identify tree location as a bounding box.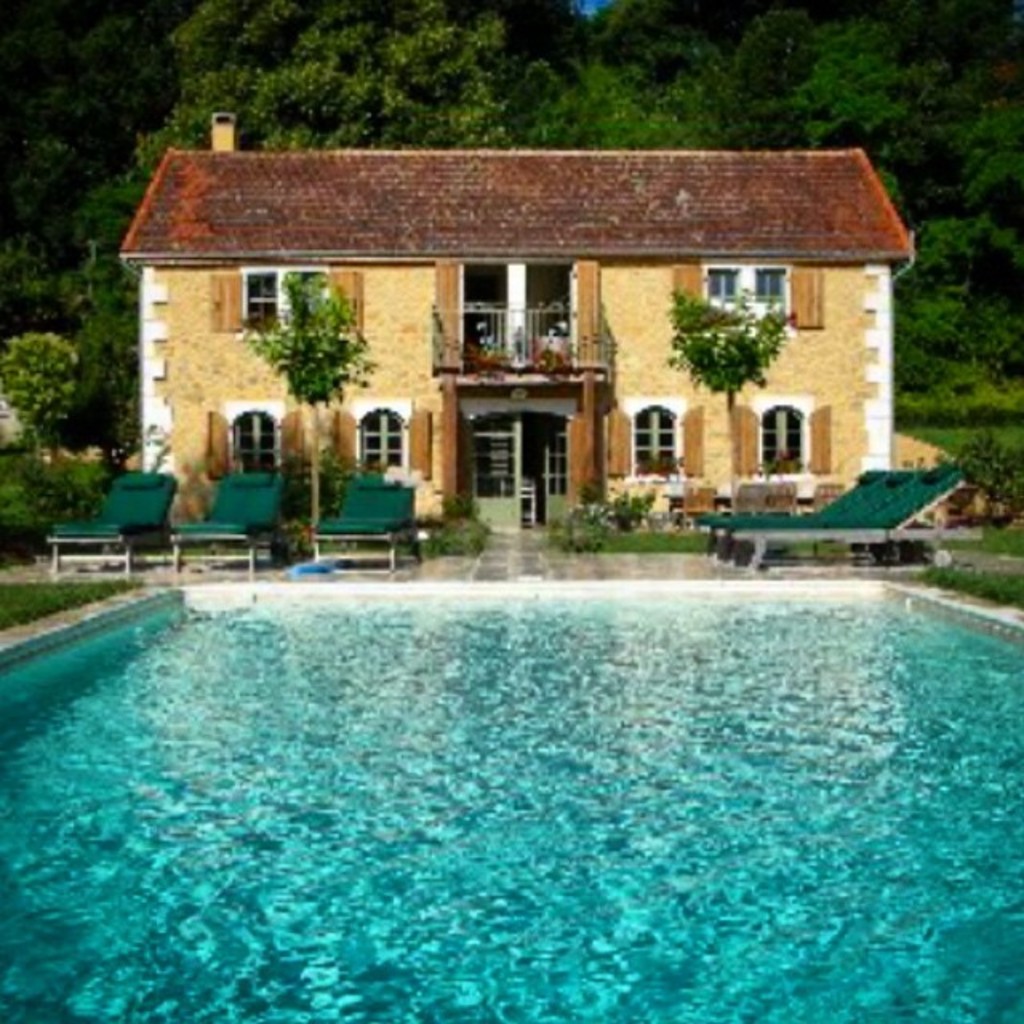
pyautogui.locateOnScreen(664, 283, 786, 510).
